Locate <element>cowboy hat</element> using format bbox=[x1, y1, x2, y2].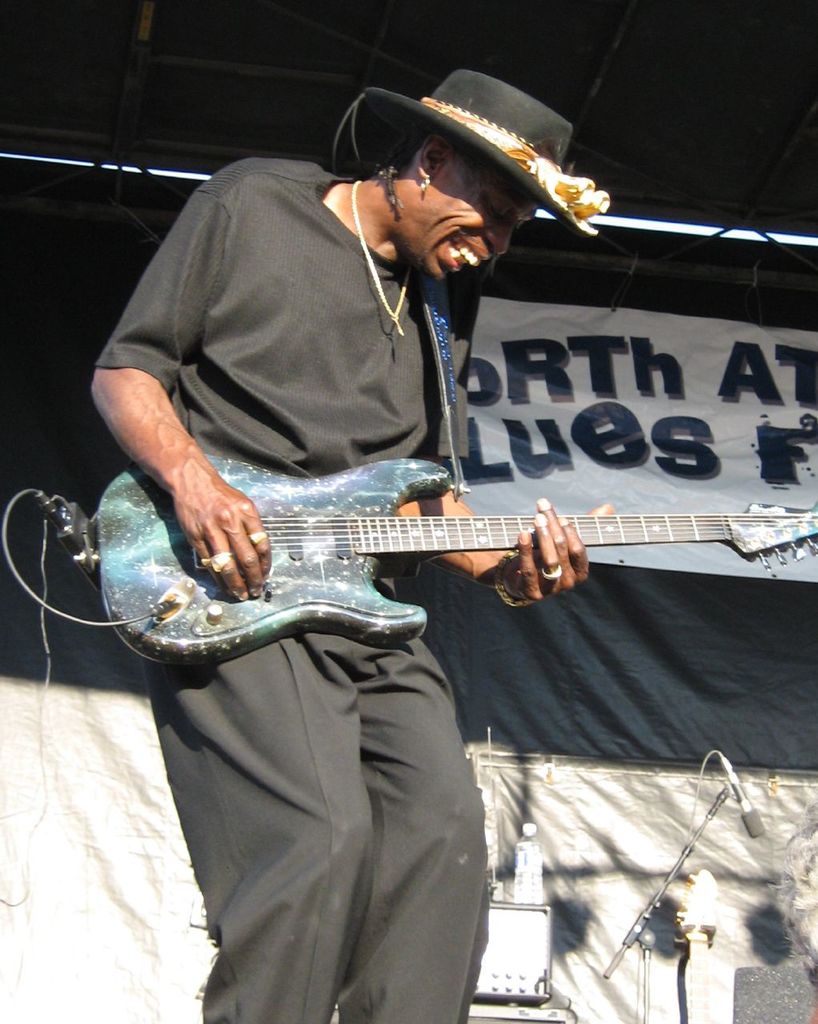
bbox=[343, 56, 599, 246].
